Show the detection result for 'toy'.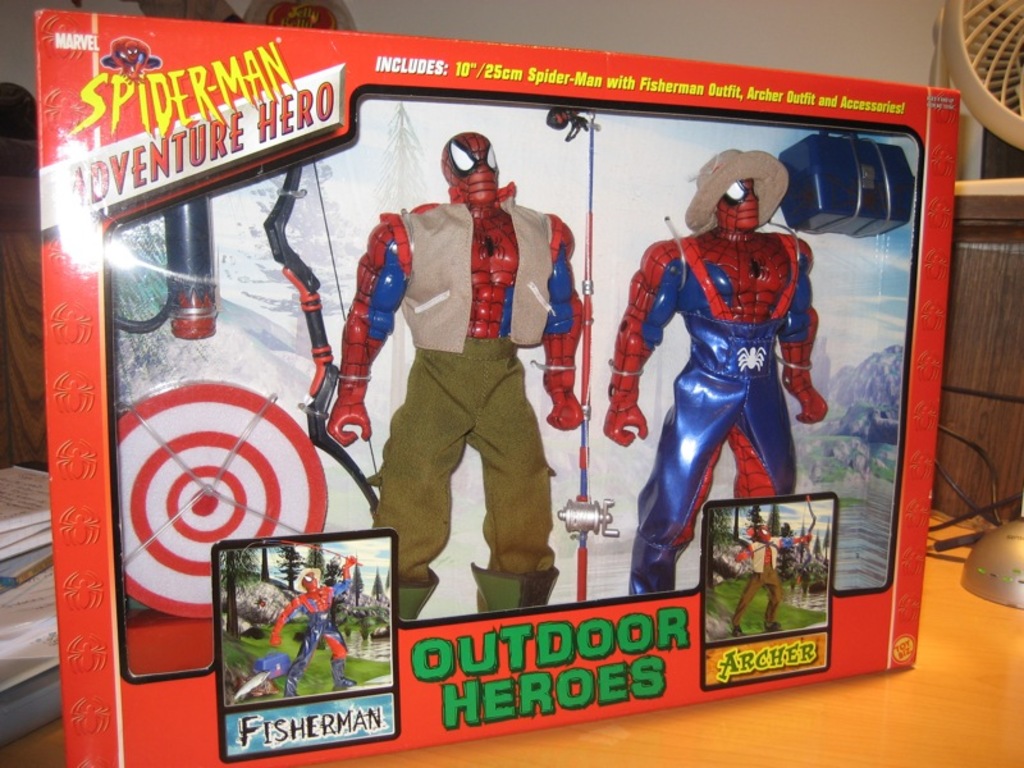
[x1=620, y1=157, x2=867, y2=595].
